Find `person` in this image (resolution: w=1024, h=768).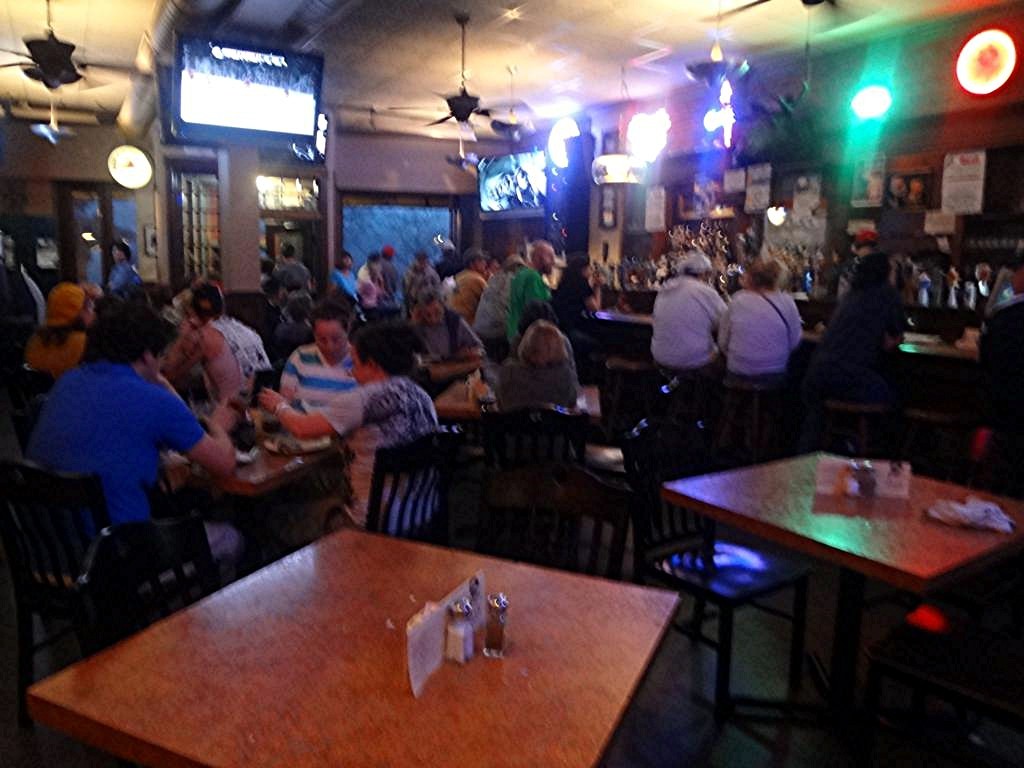
bbox=(968, 266, 1023, 414).
